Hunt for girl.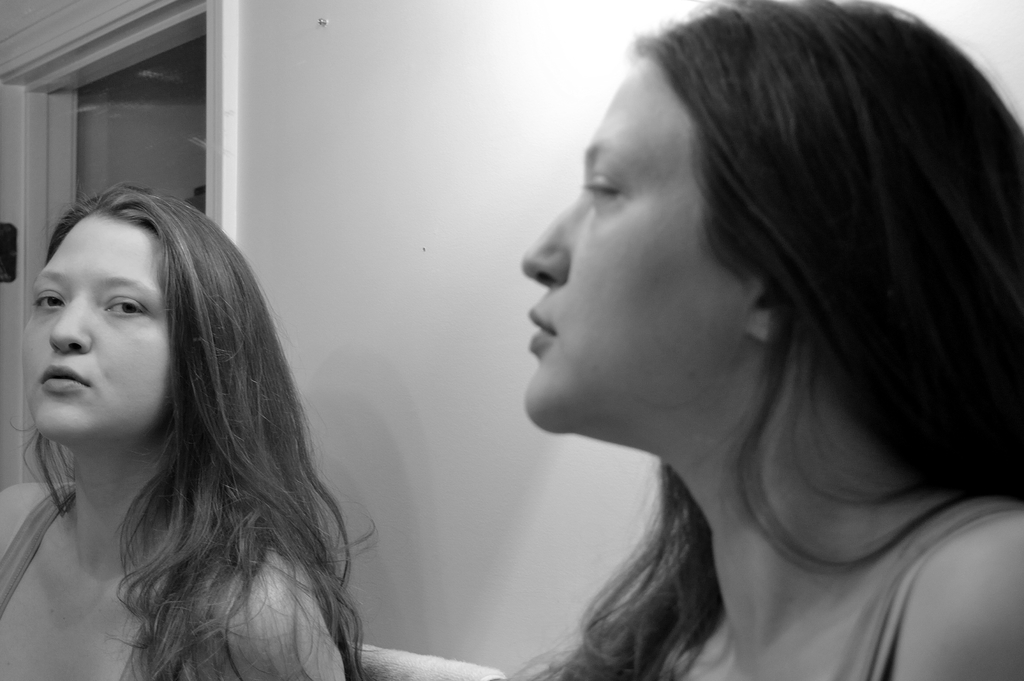
Hunted down at region(474, 0, 1023, 680).
